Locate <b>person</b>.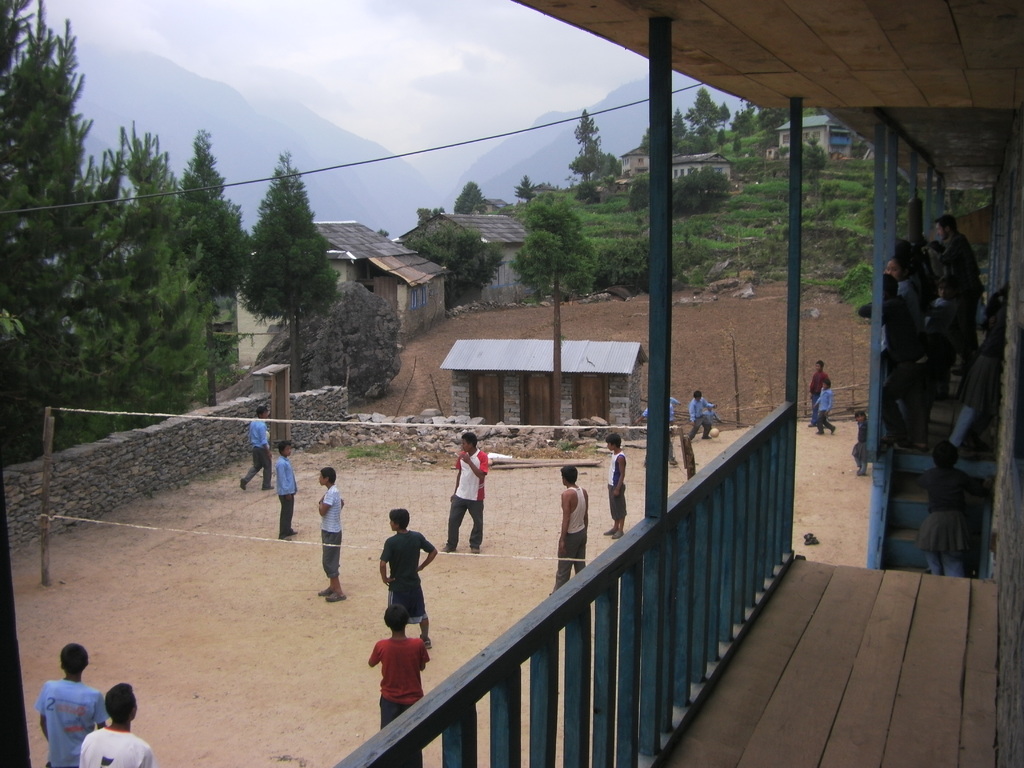
Bounding box: <box>36,644,111,767</box>.
